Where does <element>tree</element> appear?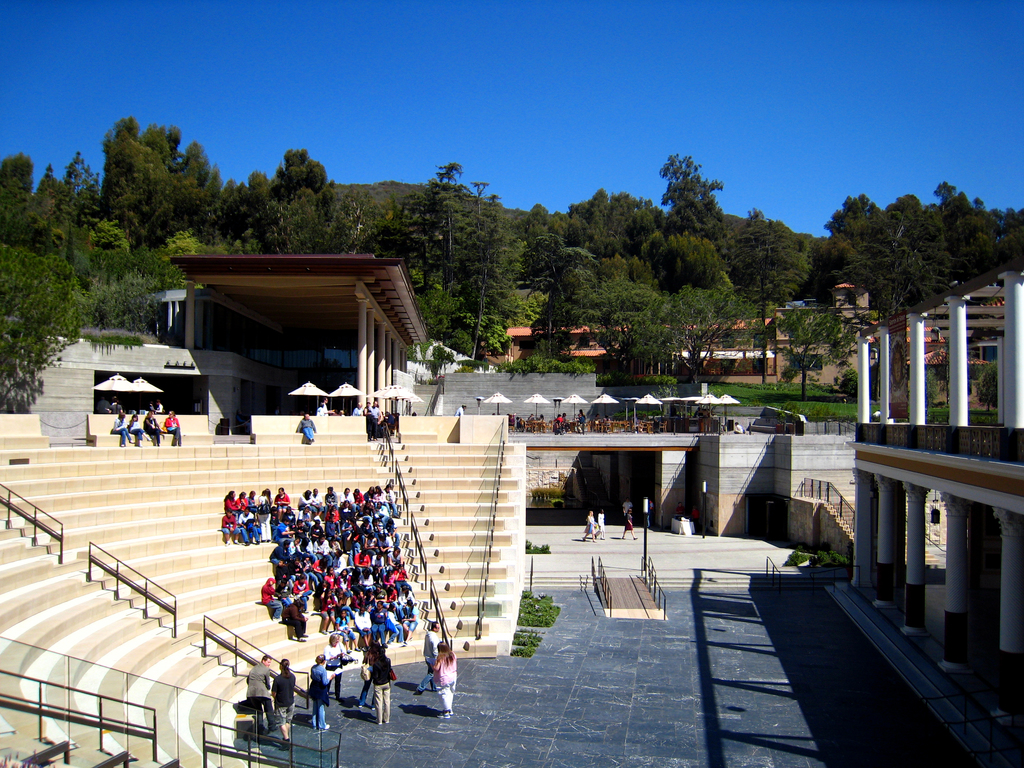
Appears at <box>933,181,1023,285</box>.
